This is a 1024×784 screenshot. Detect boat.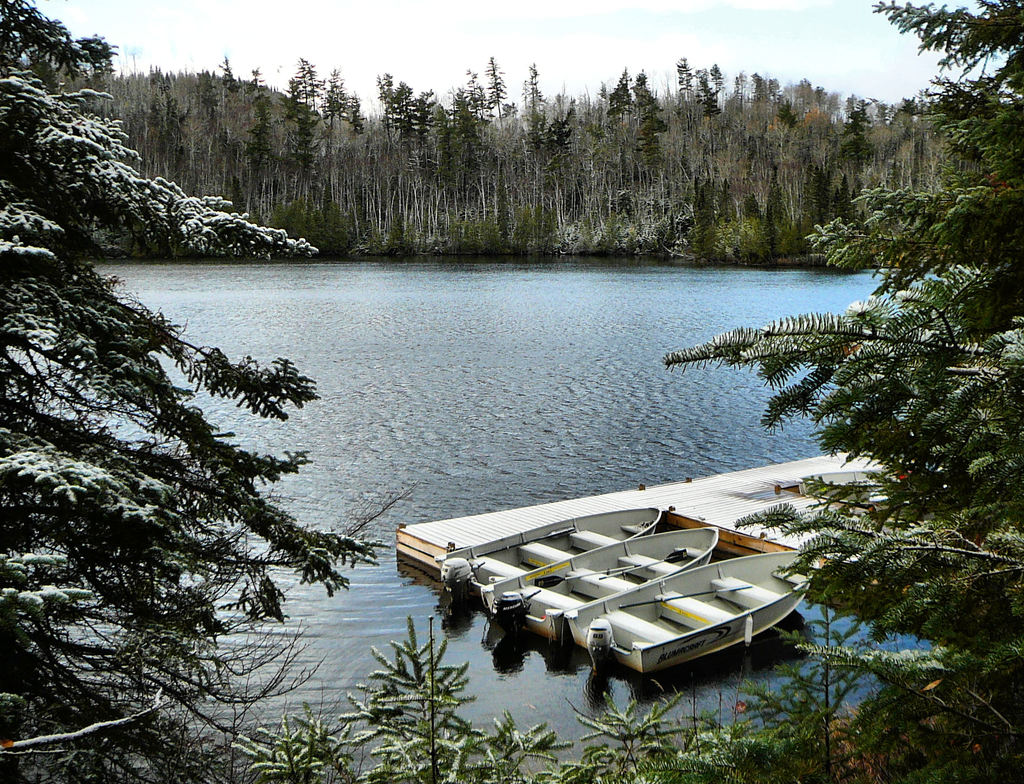
x1=406, y1=472, x2=828, y2=687.
